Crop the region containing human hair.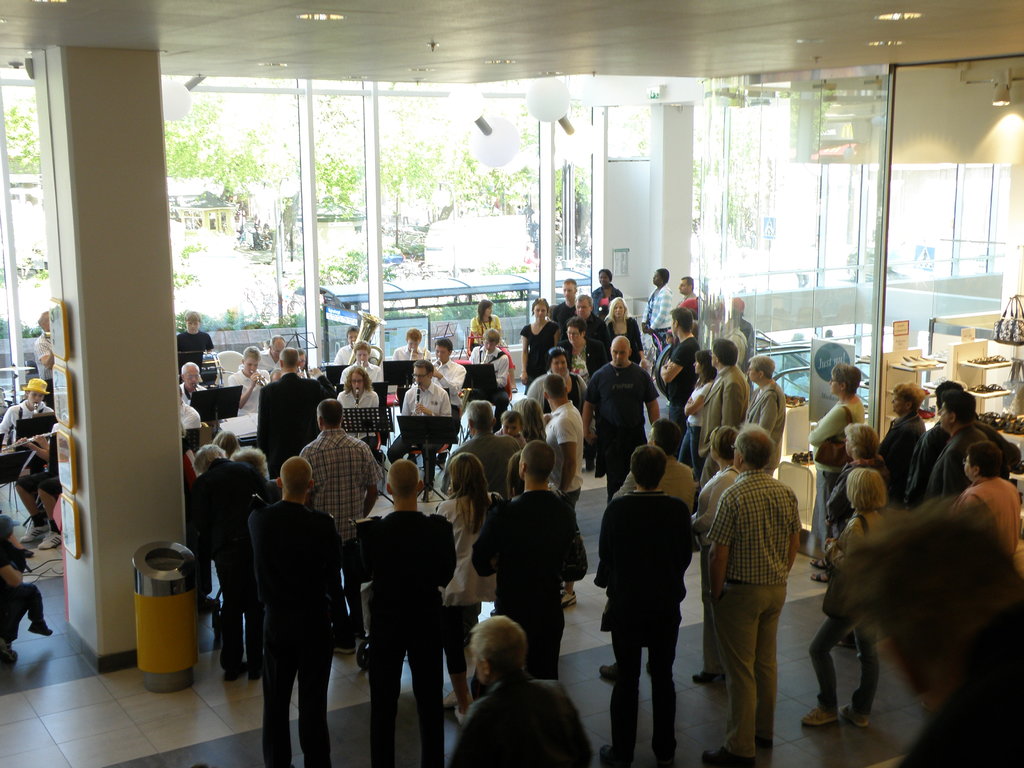
Crop region: <region>734, 421, 774, 470</region>.
